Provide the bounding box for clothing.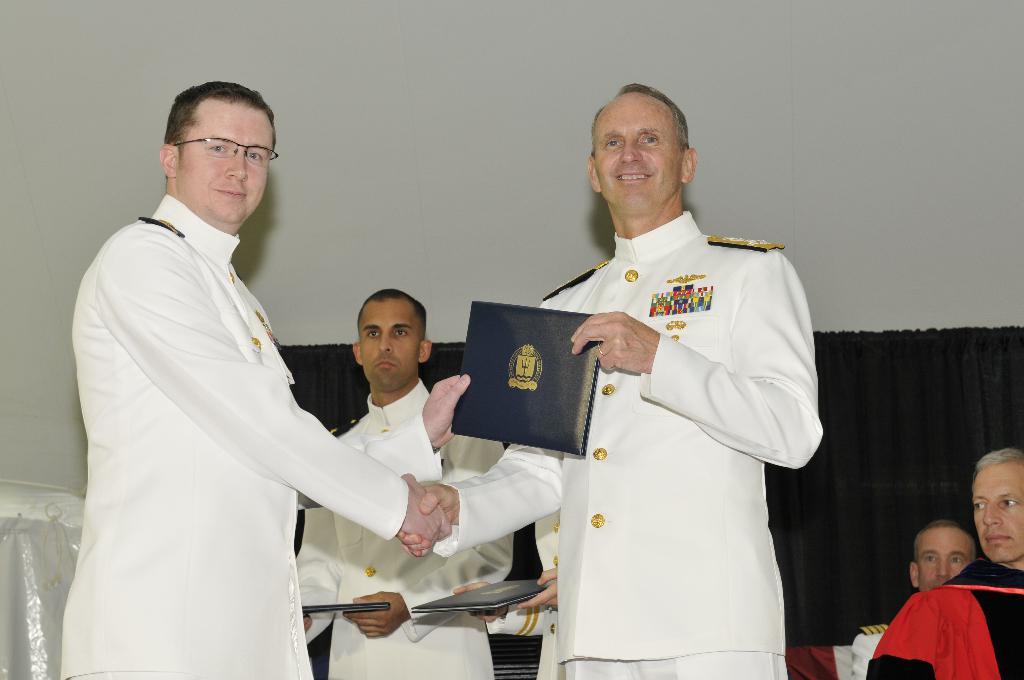
(x1=63, y1=190, x2=443, y2=679).
